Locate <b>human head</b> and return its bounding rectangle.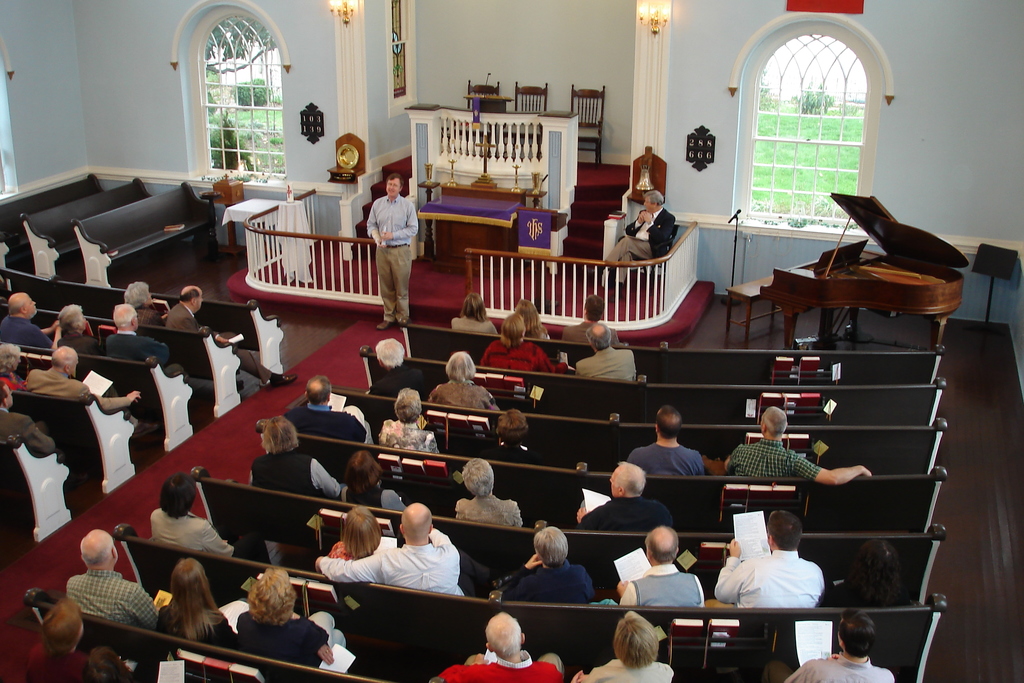
584:322:611:350.
